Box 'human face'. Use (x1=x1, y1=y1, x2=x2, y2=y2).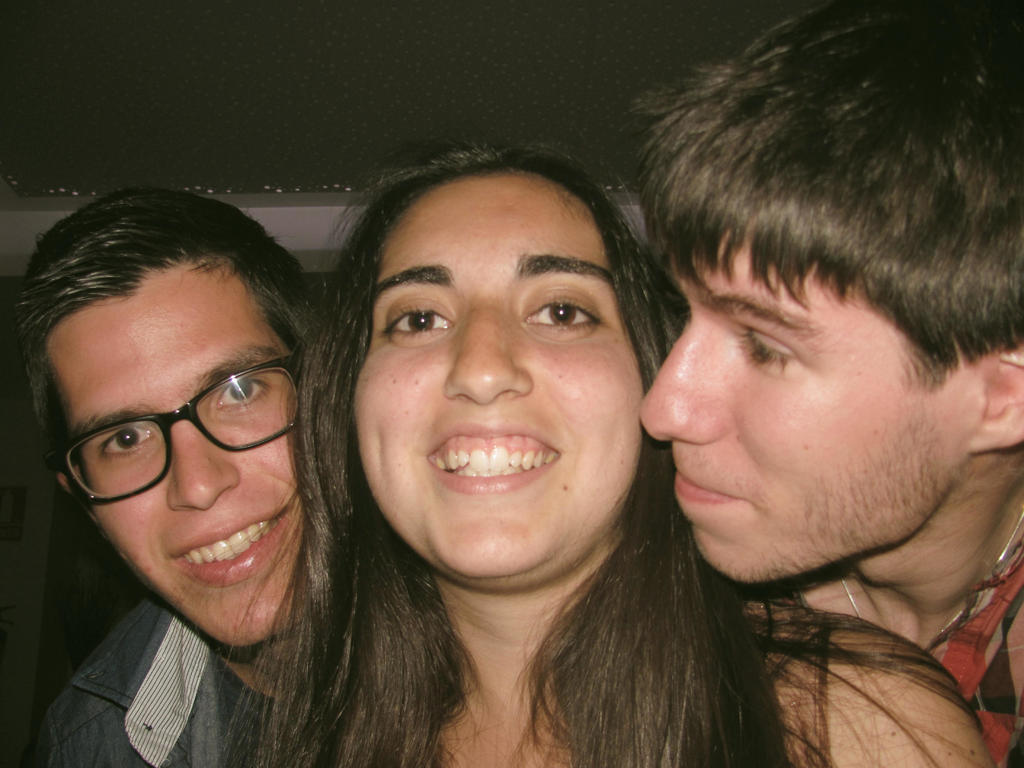
(x1=339, y1=175, x2=649, y2=590).
